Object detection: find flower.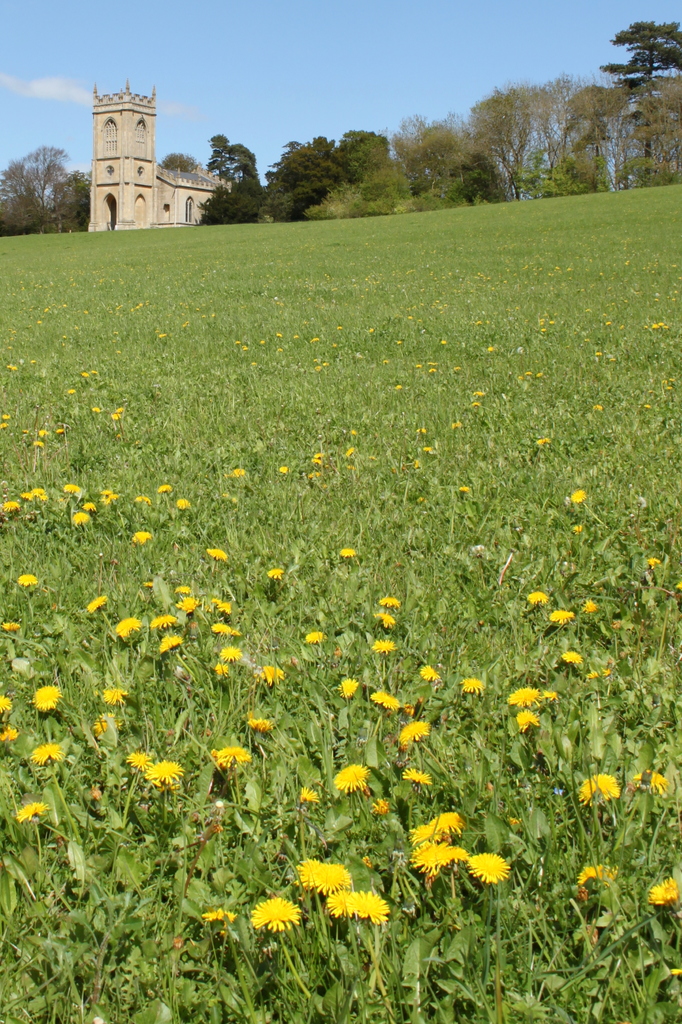
locate(201, 541, 229, 561).
